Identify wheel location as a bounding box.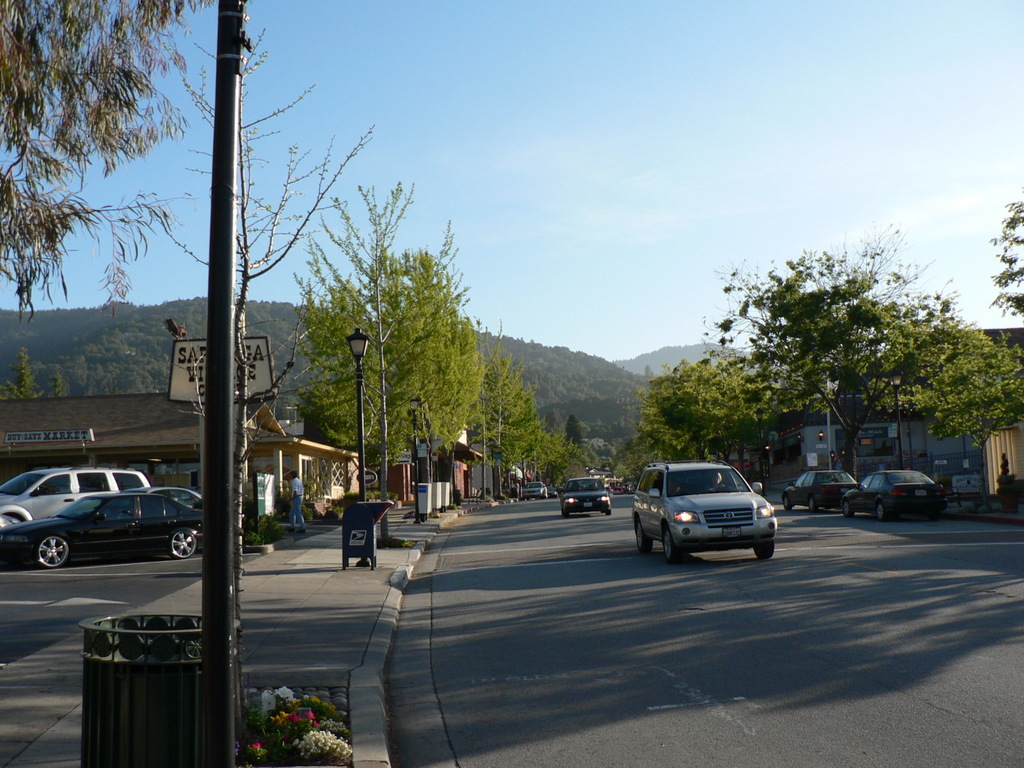
[x1=38, y1=533, x2=70, y2=563].
